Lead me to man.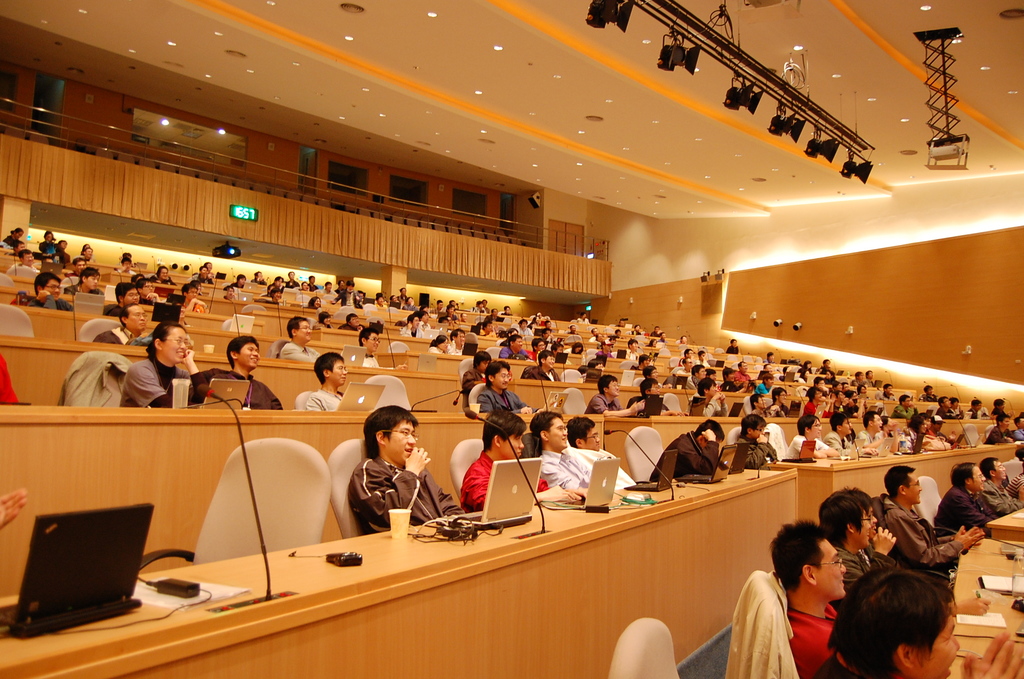
Lead to Rect(89, 300, 150, 344).
